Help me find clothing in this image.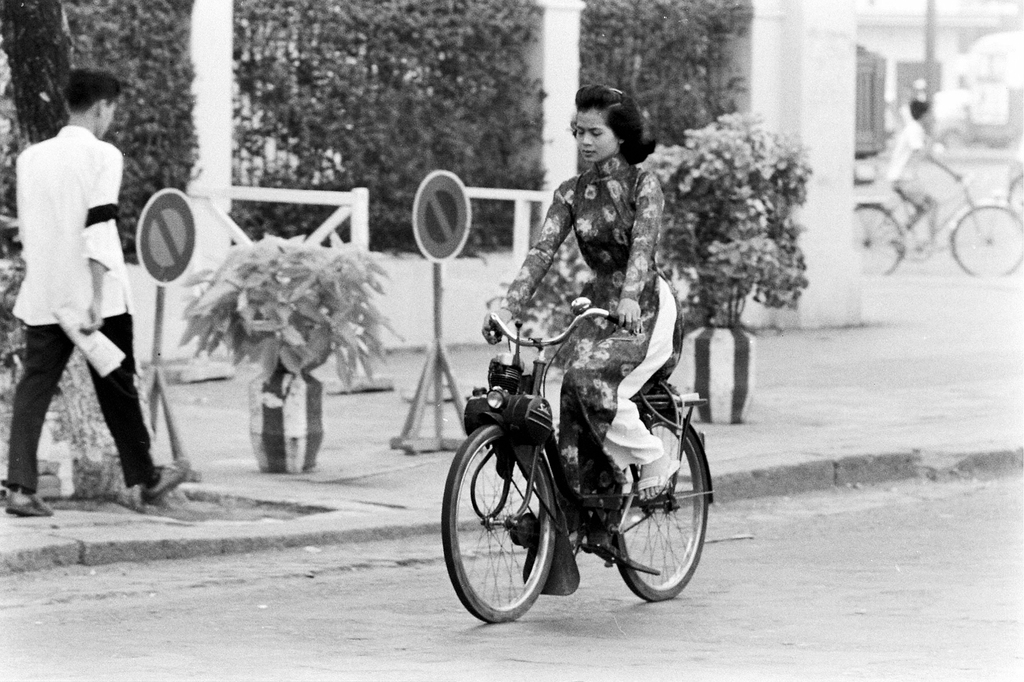
Found it: rect(883, 122, 945, 243).
